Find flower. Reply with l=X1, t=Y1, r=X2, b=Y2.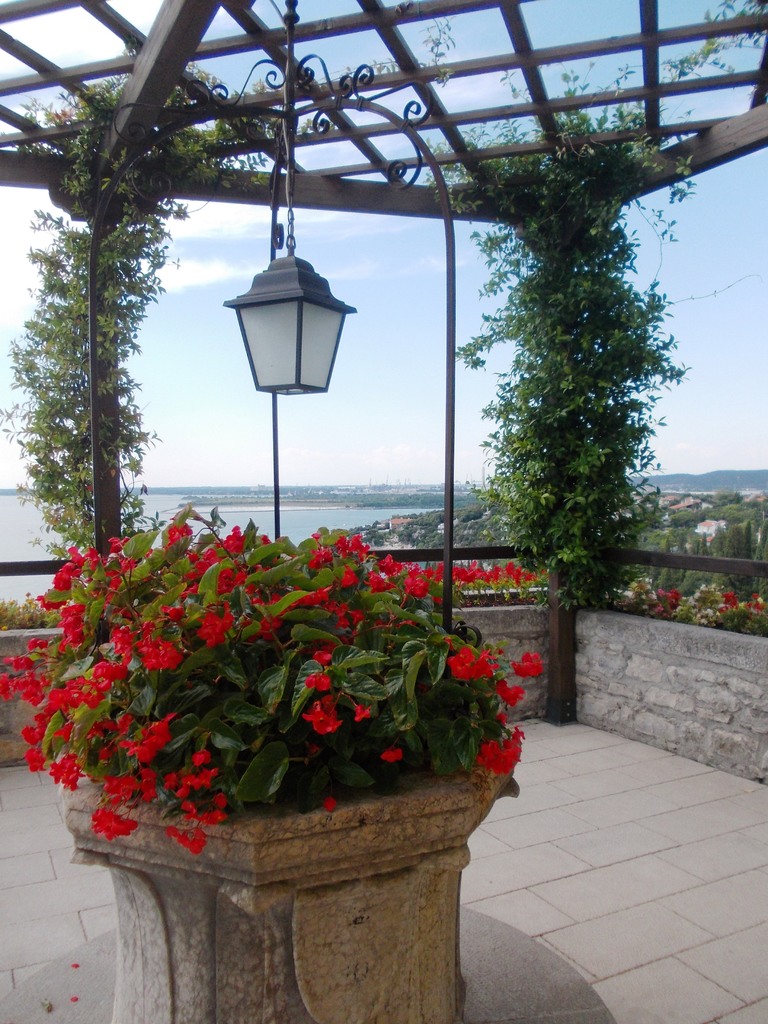
l=747, t=592, r=765, b=614.
